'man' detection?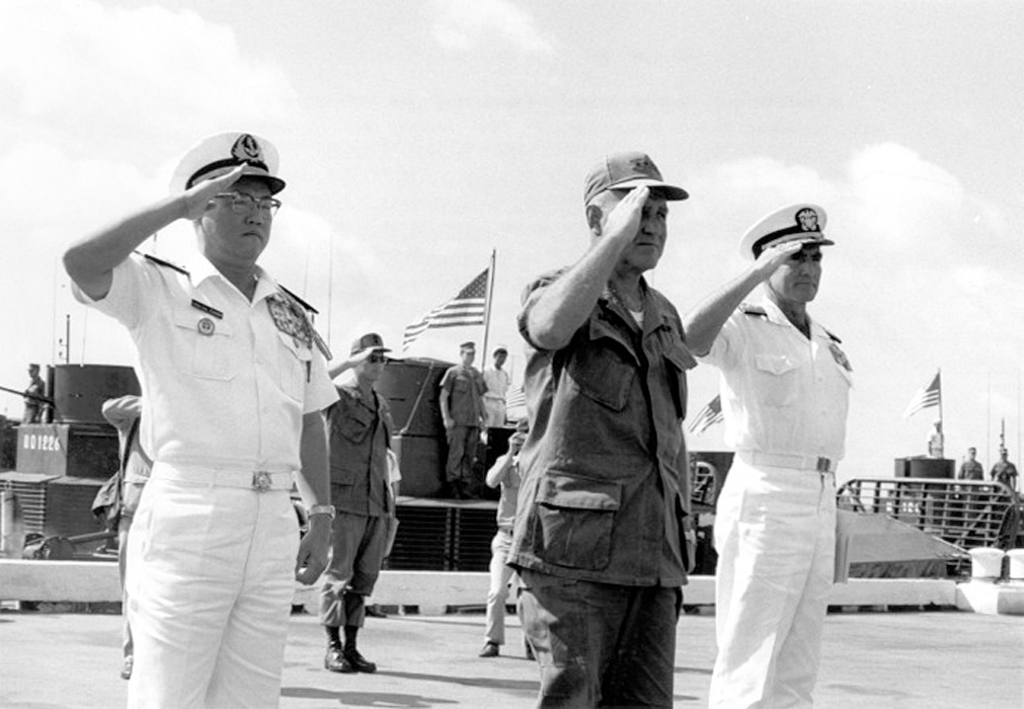
[x1=487, y1=434, x2=537, y2=656]
